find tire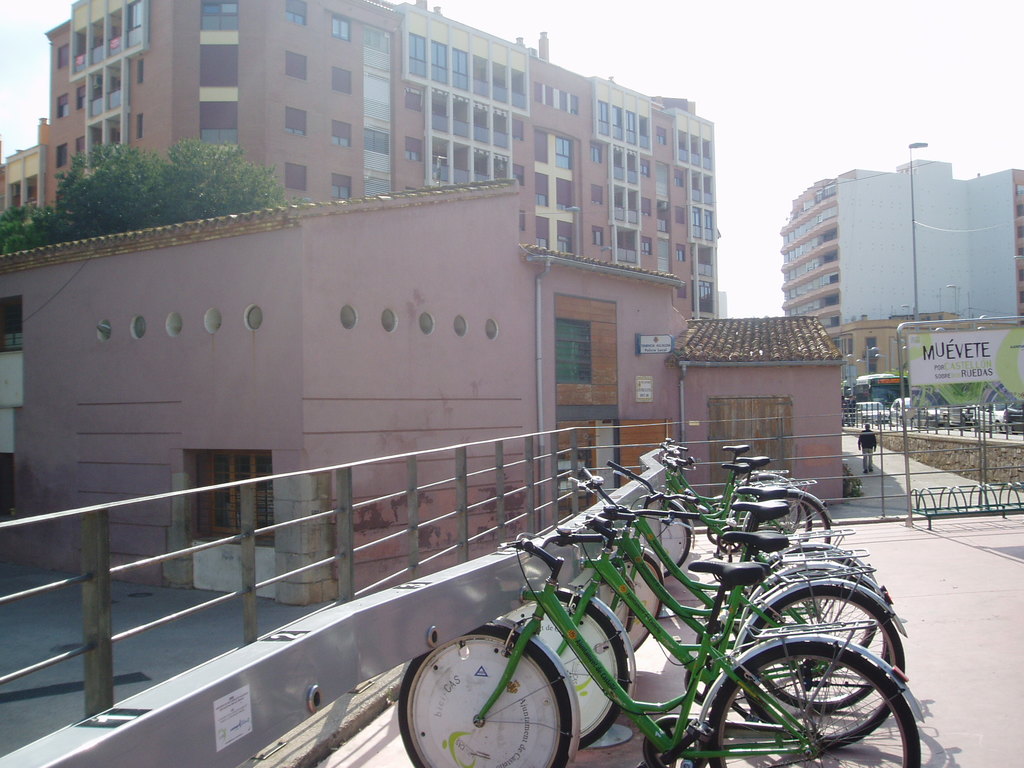
x1=737 y1=490 x2=836 y2=559
